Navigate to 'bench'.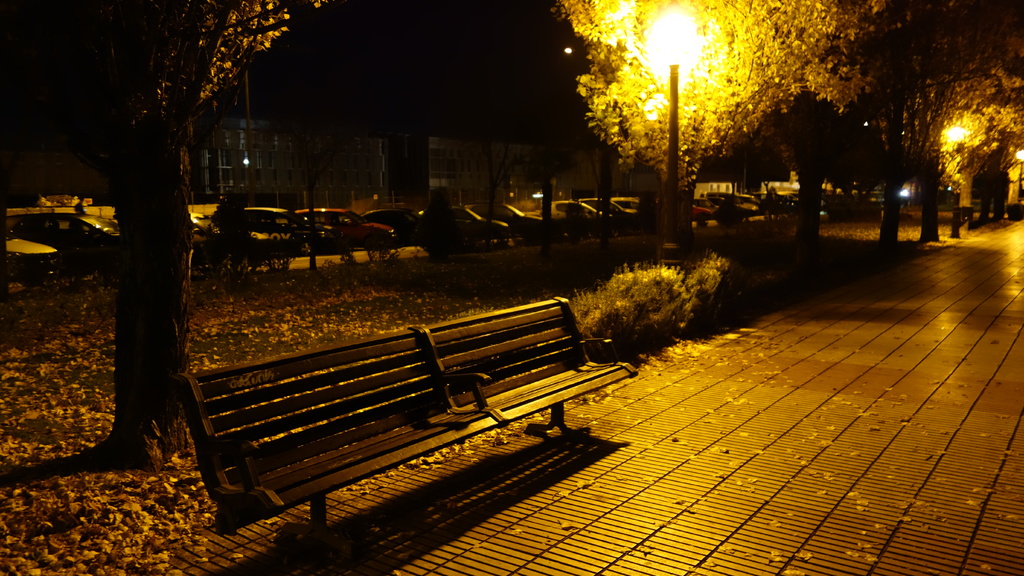
Navigation target: box=[413, 291, 630, 443].
